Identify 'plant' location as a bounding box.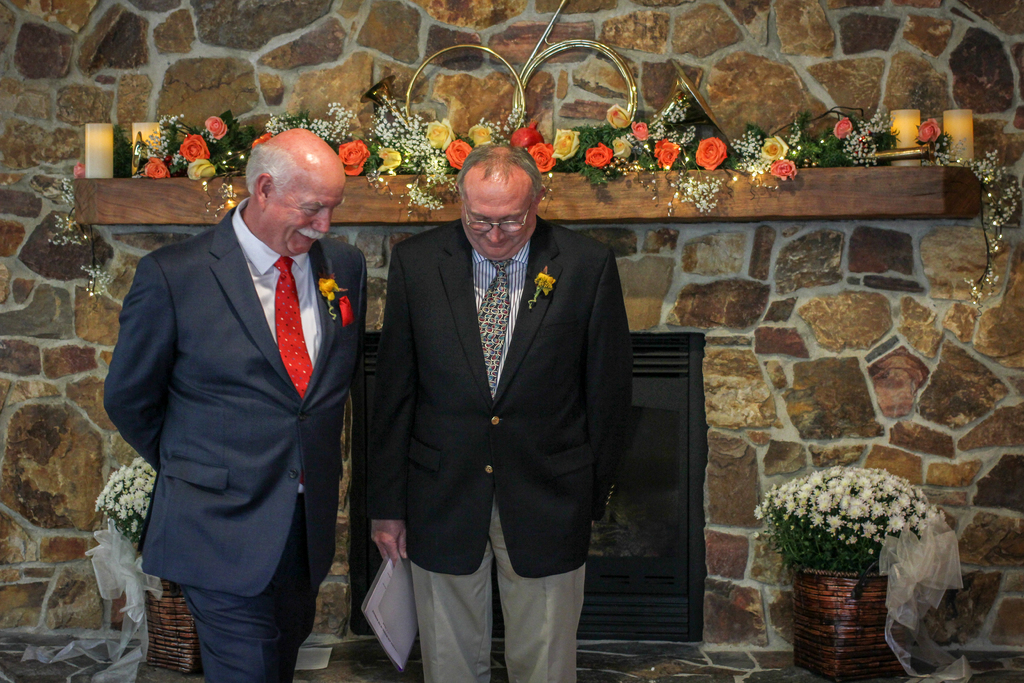
<region>412, 119, 553, 171</region>.
